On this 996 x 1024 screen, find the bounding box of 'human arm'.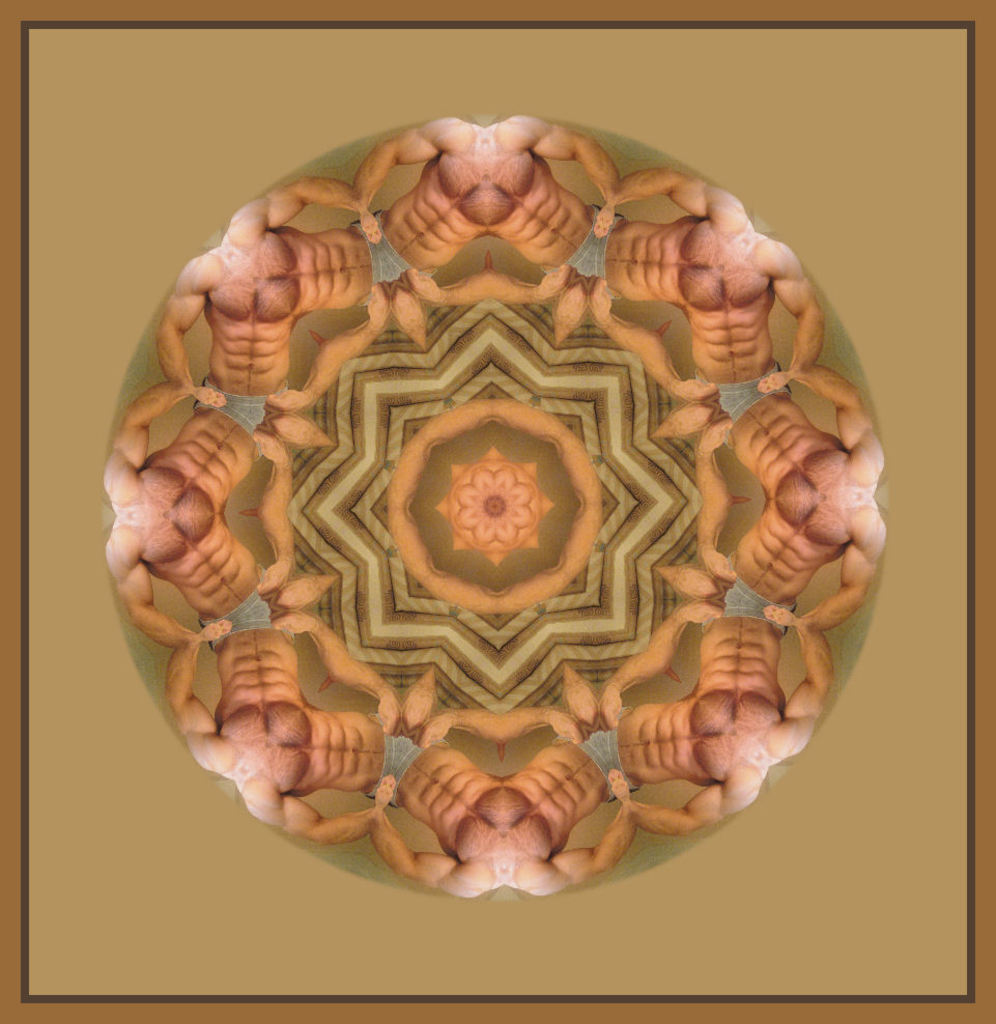
Bounding box: Rect(101, 522, 201, 654).
